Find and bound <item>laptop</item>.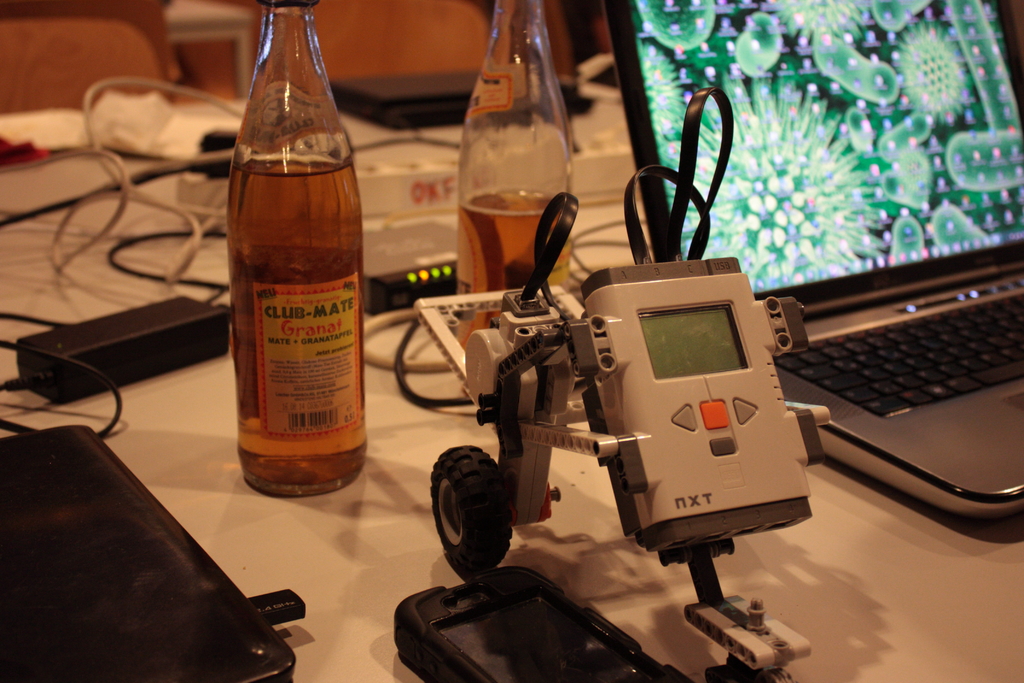
Bound: 600 0 1023 529.
